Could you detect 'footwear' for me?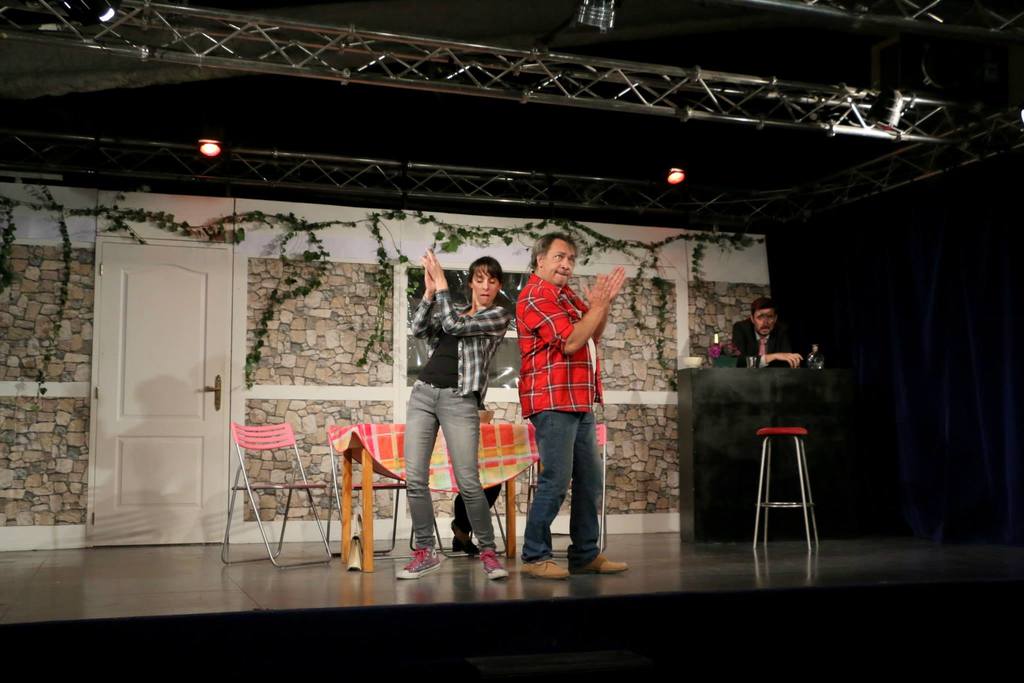
Detection result: 449, 530, 481, 559.
